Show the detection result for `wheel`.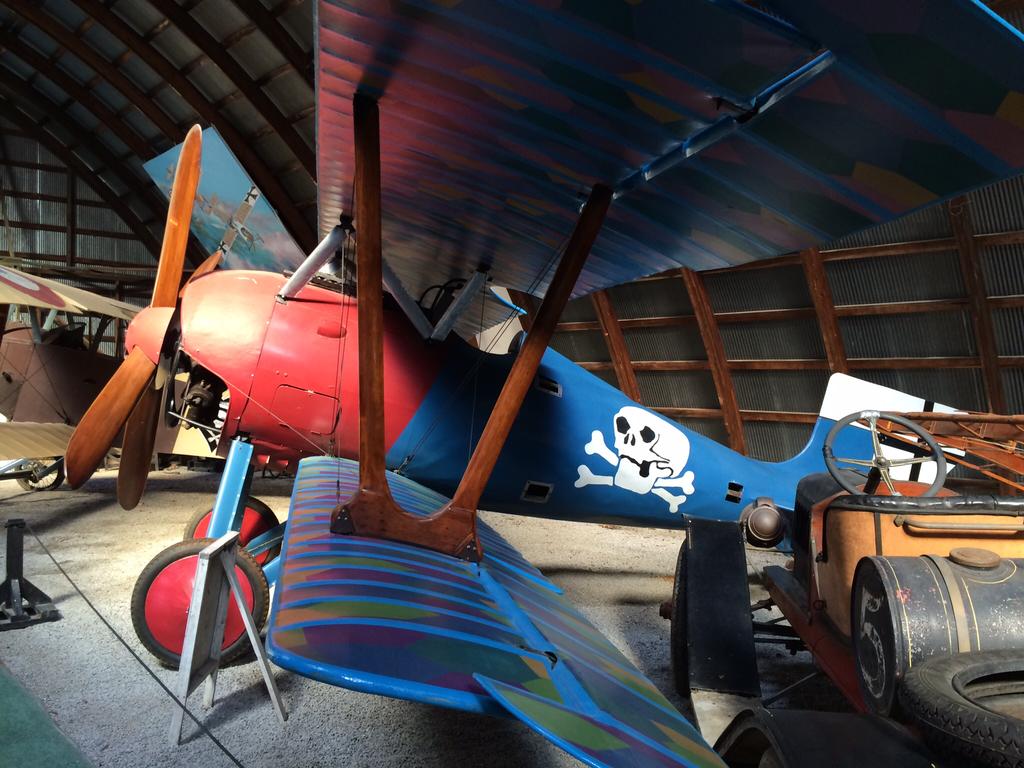
box=[17, 456, 66, 490].
